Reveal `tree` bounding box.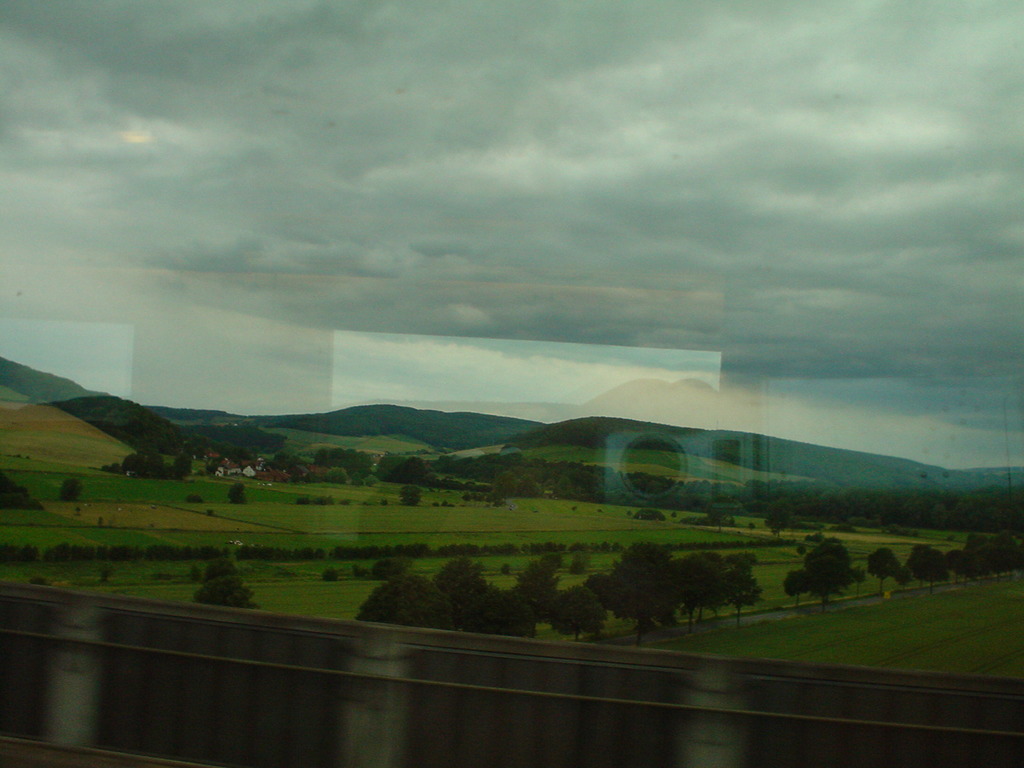
Revealed: [514,557,556,616].
